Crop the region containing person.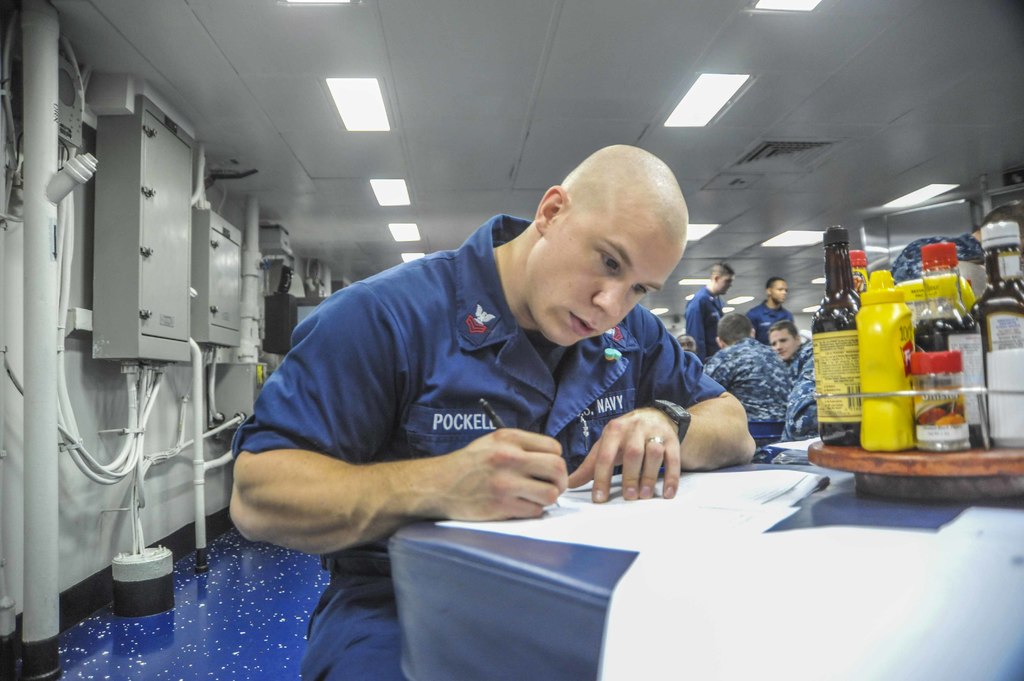
Crop region: <region>686, 261, 739, 364</region>.
